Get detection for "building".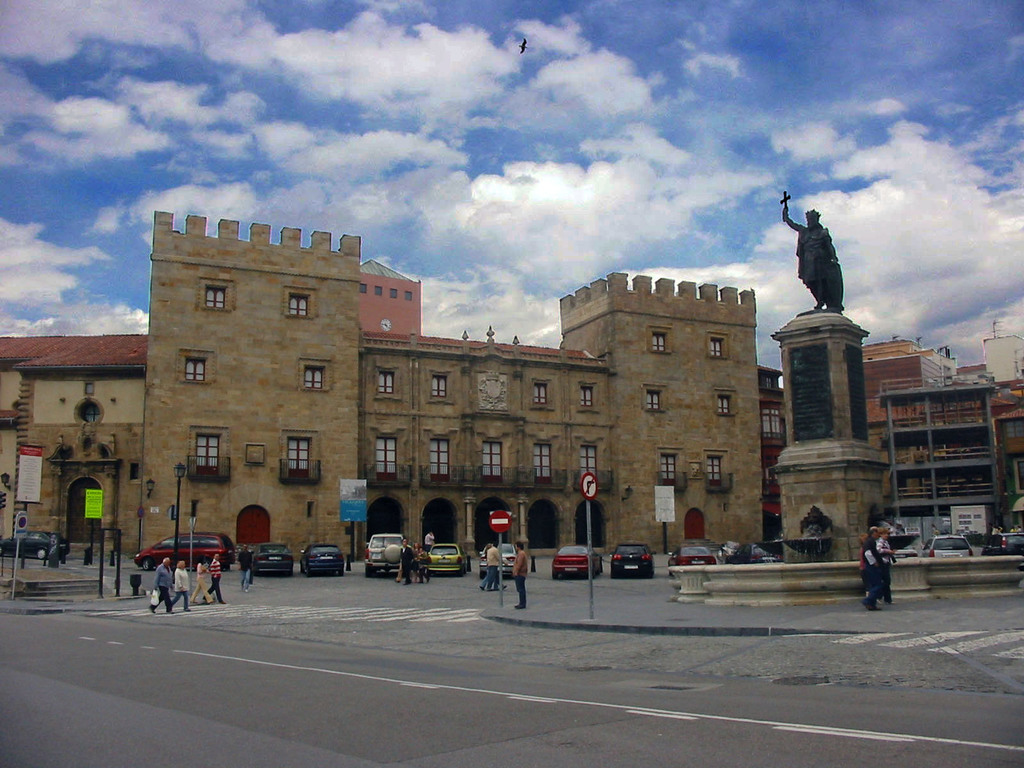
Detection: crop(0, 204, 766, 555).
